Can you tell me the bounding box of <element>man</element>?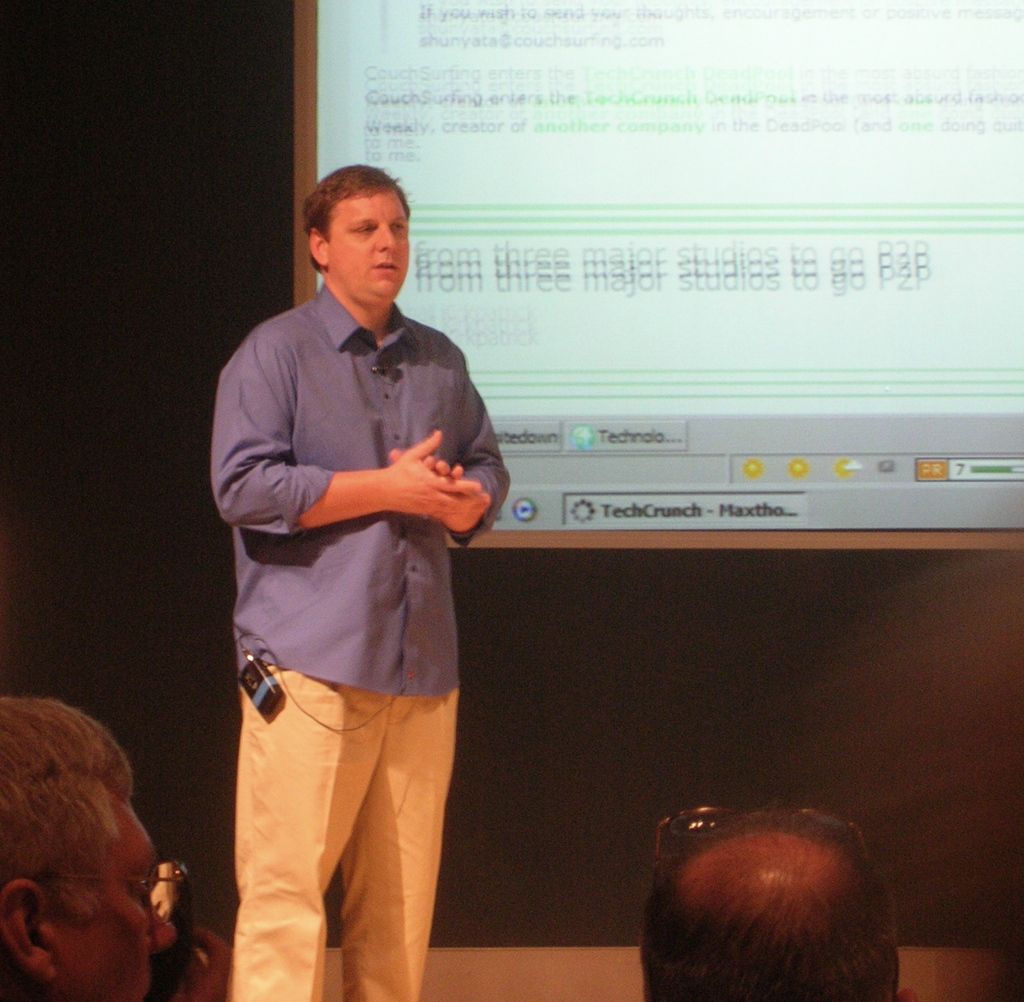
{"x1": 636, "y1": 802, "x2": 904, "y2": 1001}.
